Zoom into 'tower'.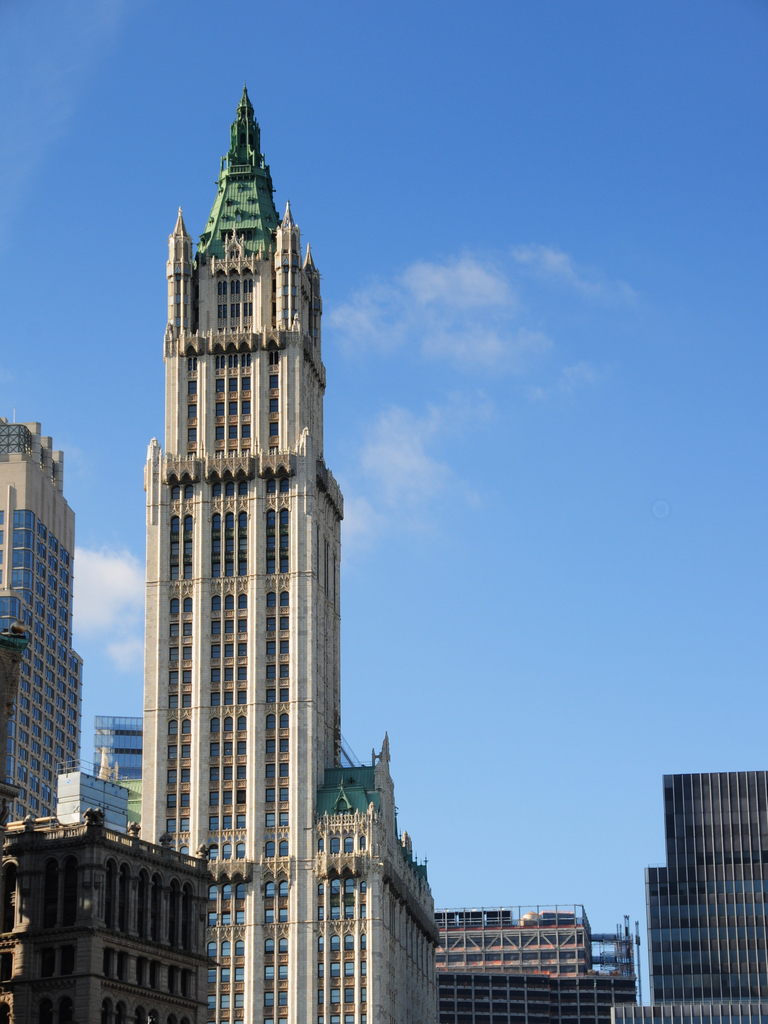
Zoom target: locate(607, 772, 767, 1023).
